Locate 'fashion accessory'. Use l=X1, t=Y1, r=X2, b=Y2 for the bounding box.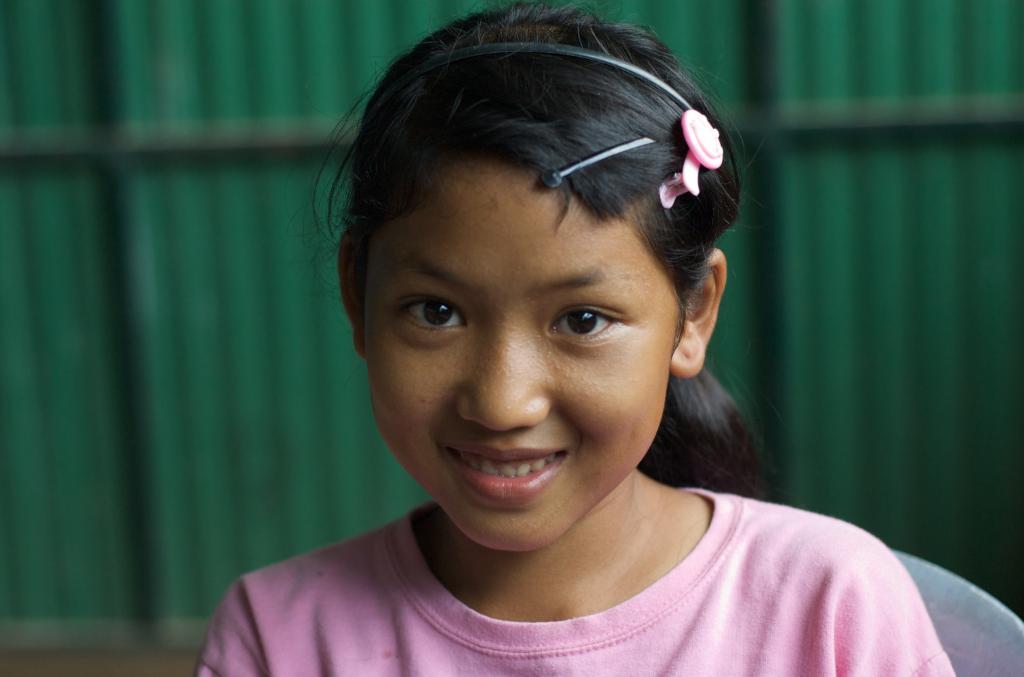
l=656, t=146, r=700, b=211.
